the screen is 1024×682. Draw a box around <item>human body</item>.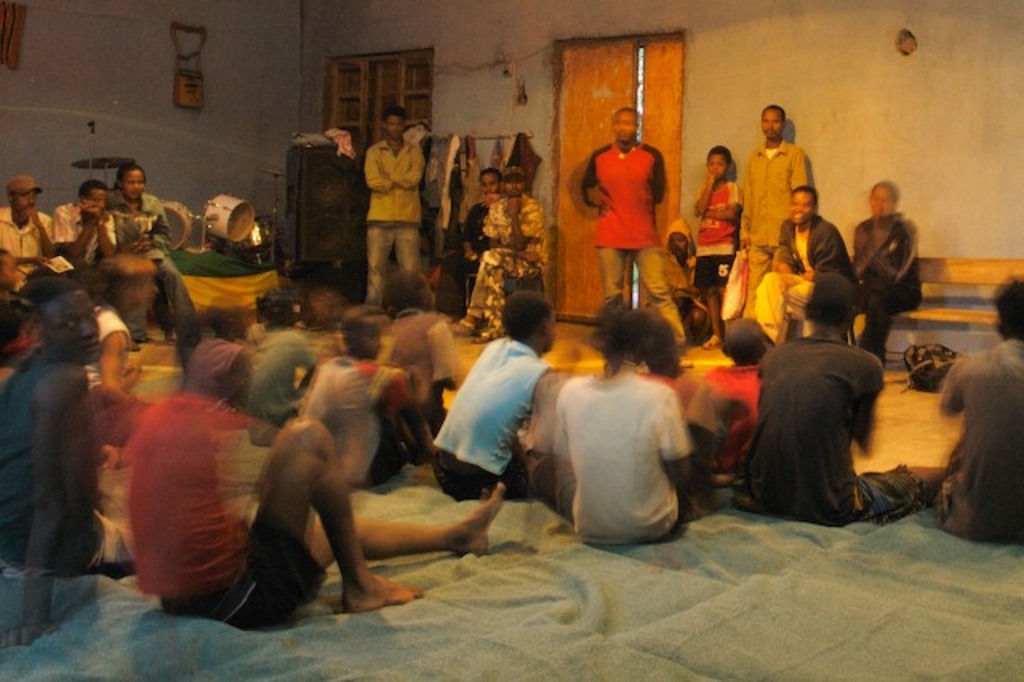
crop(0, 171, 62, 295).
